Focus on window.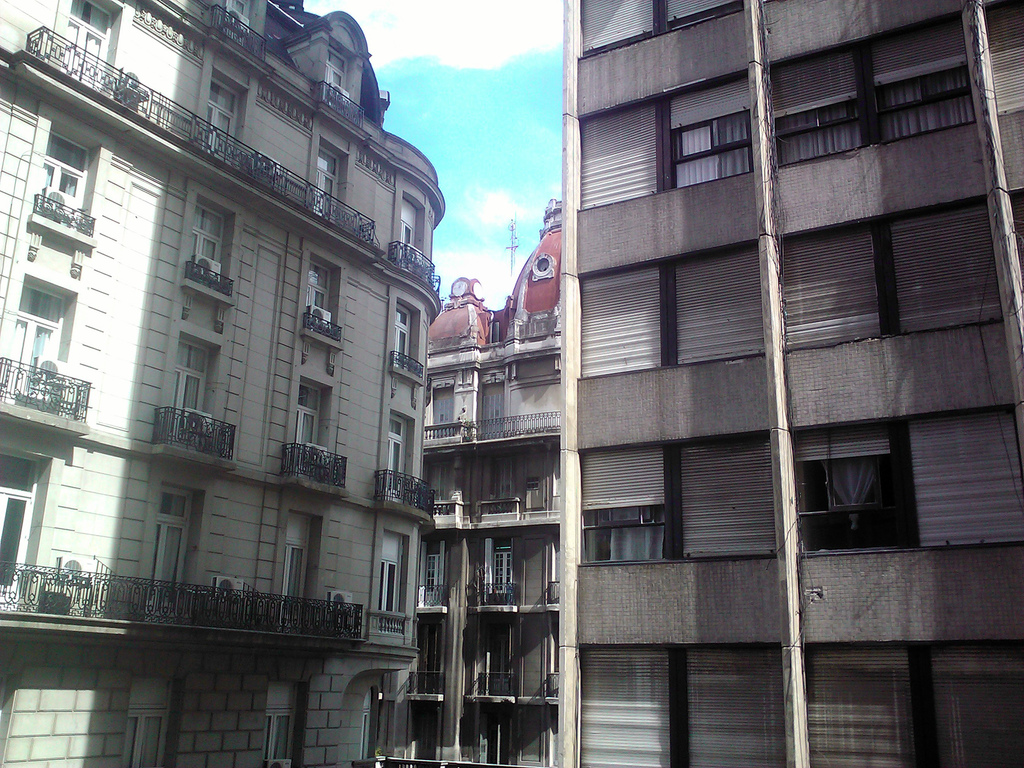
Focused at (485, 532, 515, 604).
